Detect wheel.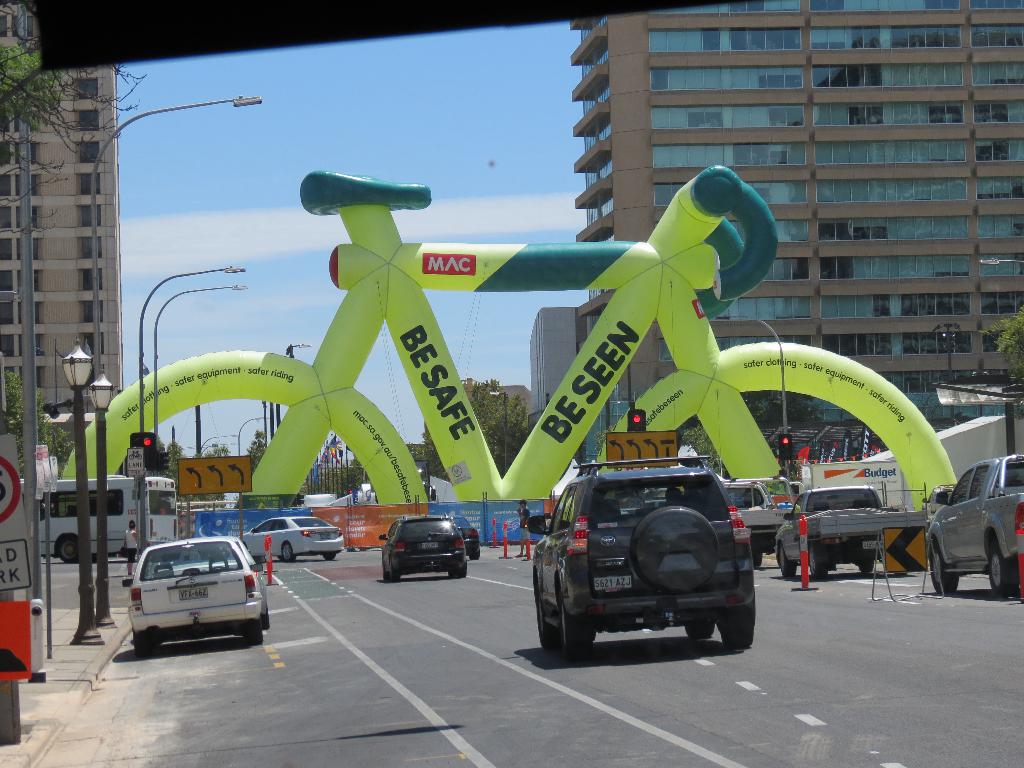
Detected at rect(58, 536, 76, 563).
